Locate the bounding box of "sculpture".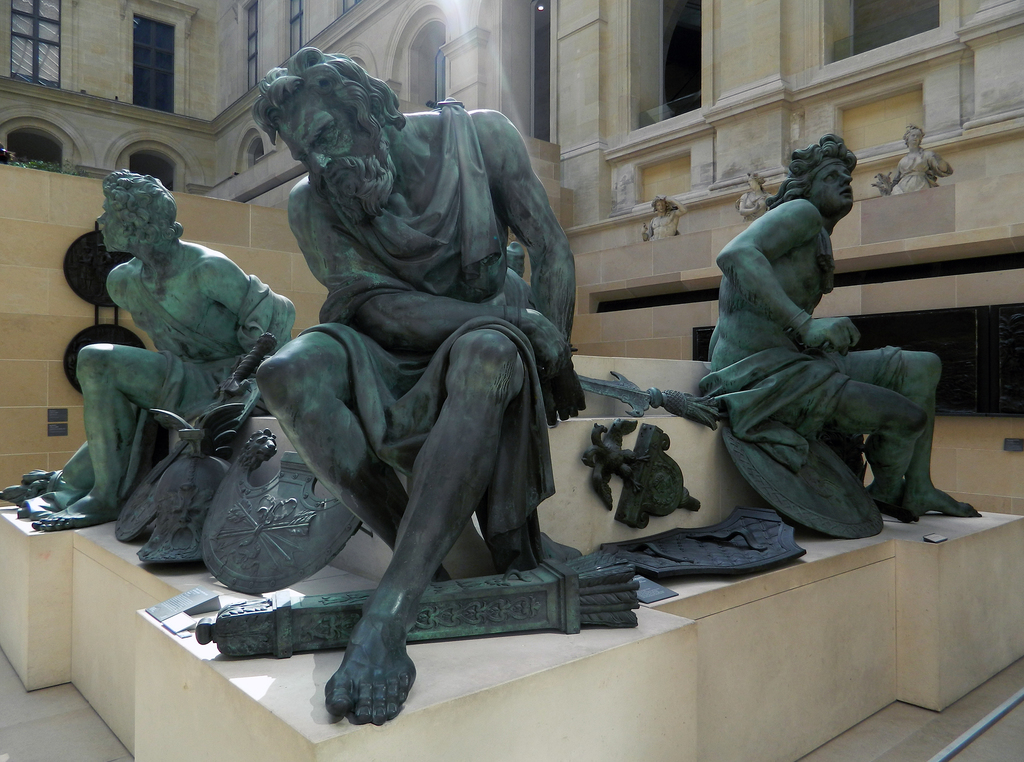
Bounding box: 215 36 598 733.
